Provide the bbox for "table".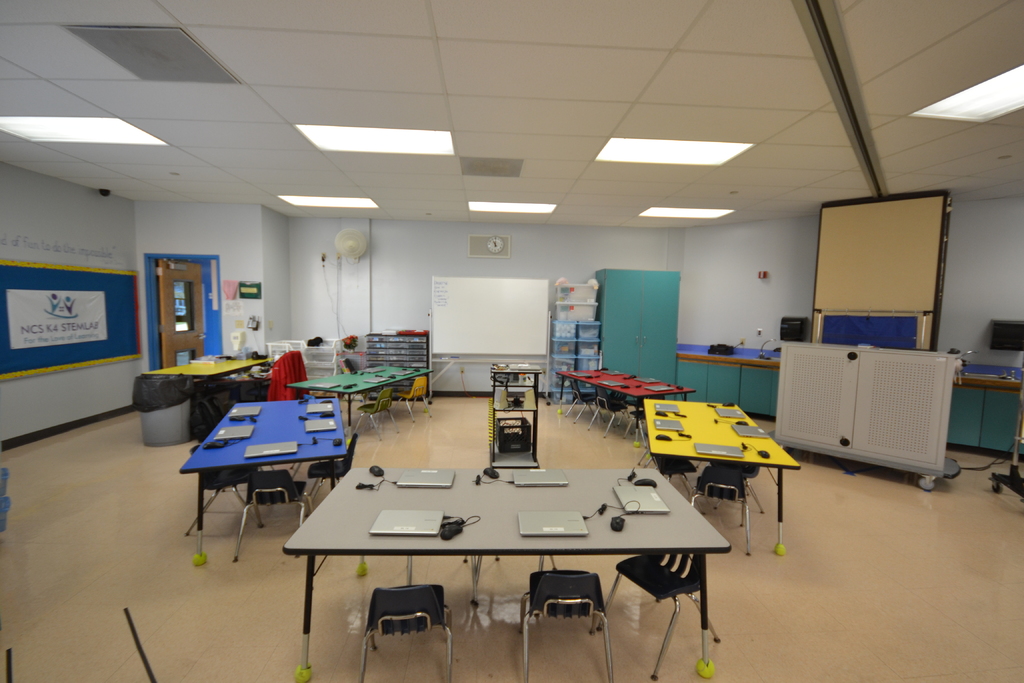
box(142, 352, 271, 384).
